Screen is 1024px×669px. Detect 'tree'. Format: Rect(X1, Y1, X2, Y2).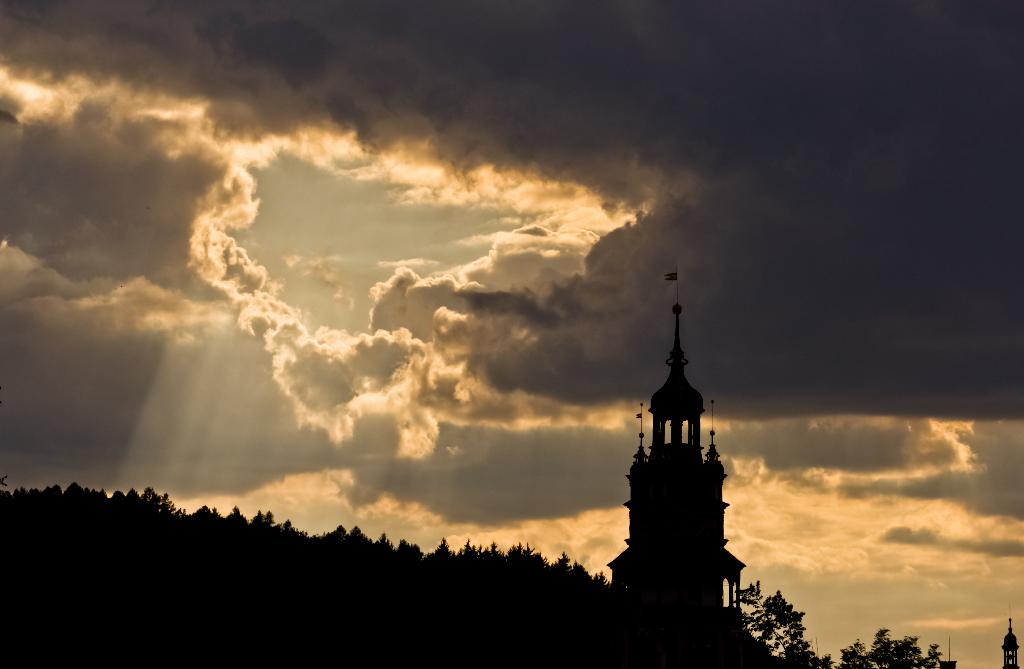
Rect(928, 646, 952, 668).
